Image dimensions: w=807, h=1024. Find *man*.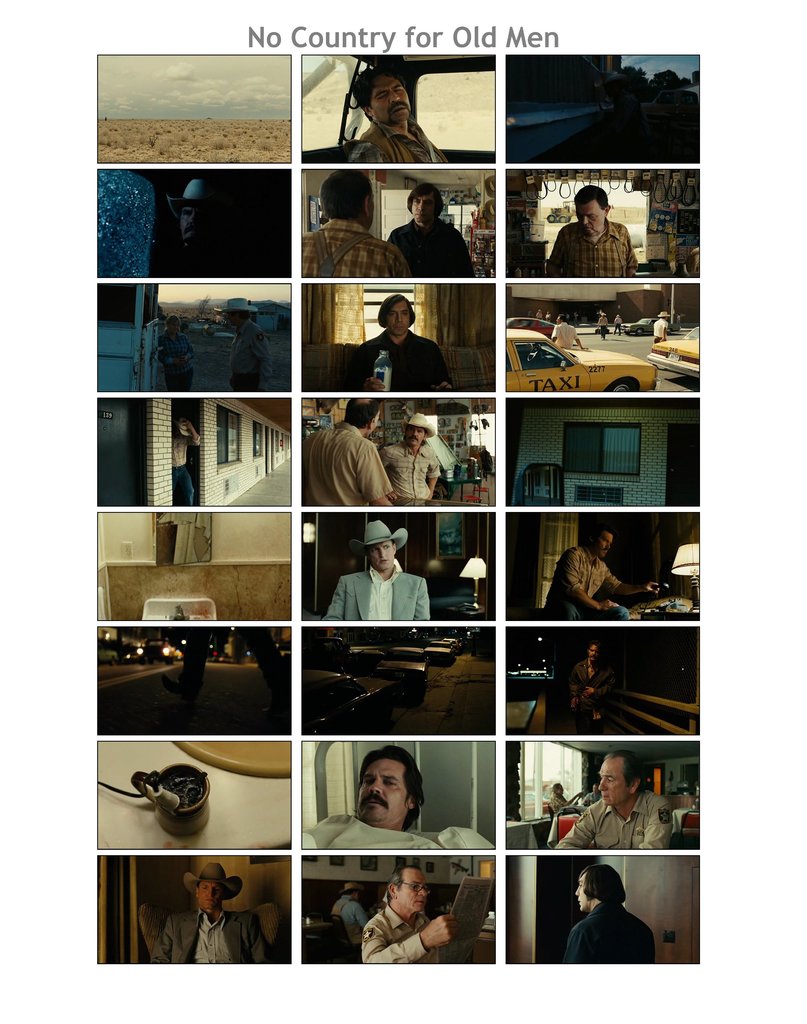
detection(542, 527, 658, 620).
